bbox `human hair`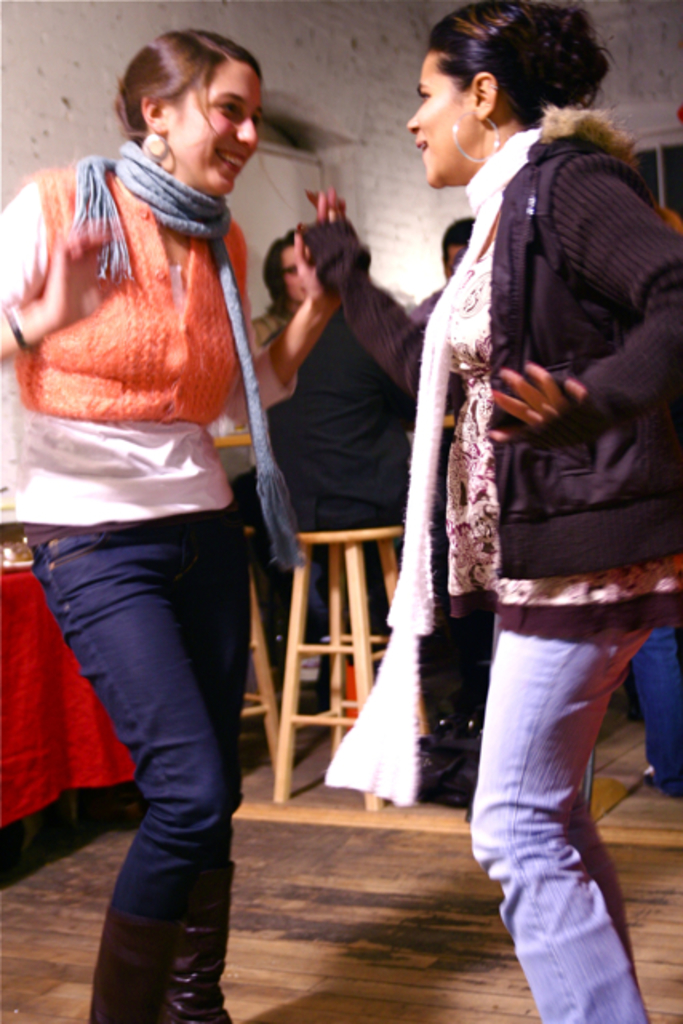
bbox(110, 26, 291, 210)
